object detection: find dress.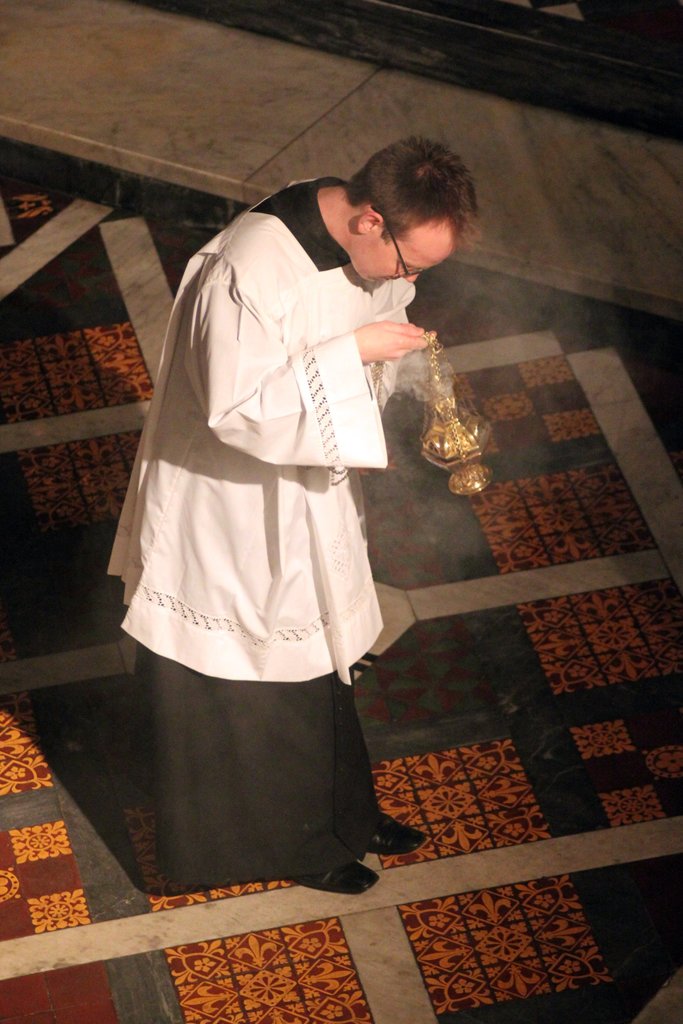
(x1=108, y1=180, x2=409, y2=897).
